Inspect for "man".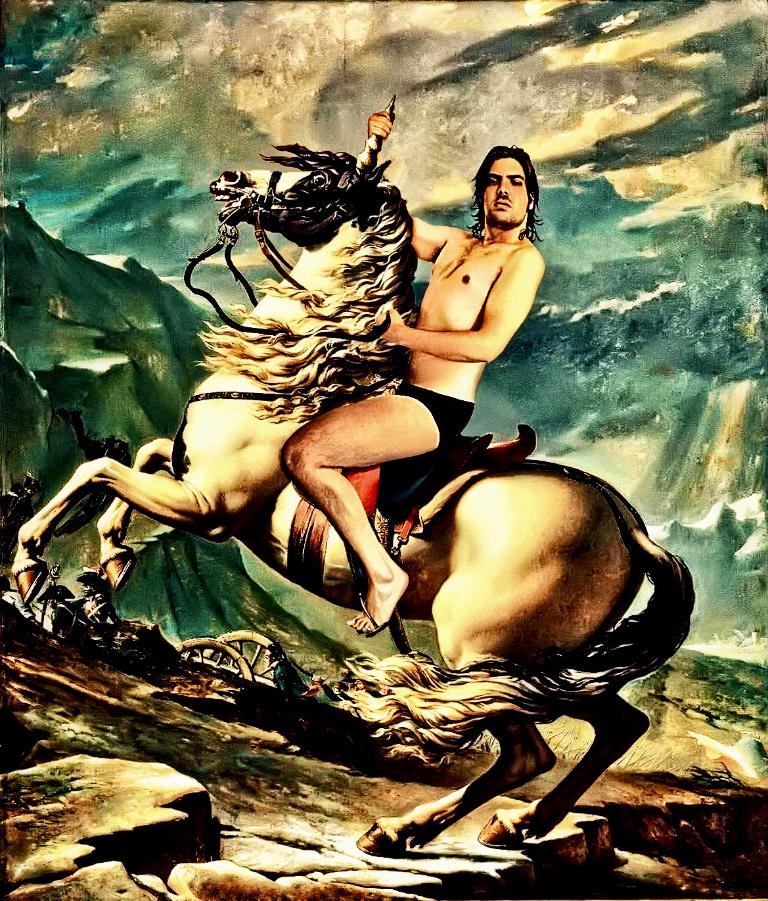
Inspection: region(298, 139, 548, 632).
